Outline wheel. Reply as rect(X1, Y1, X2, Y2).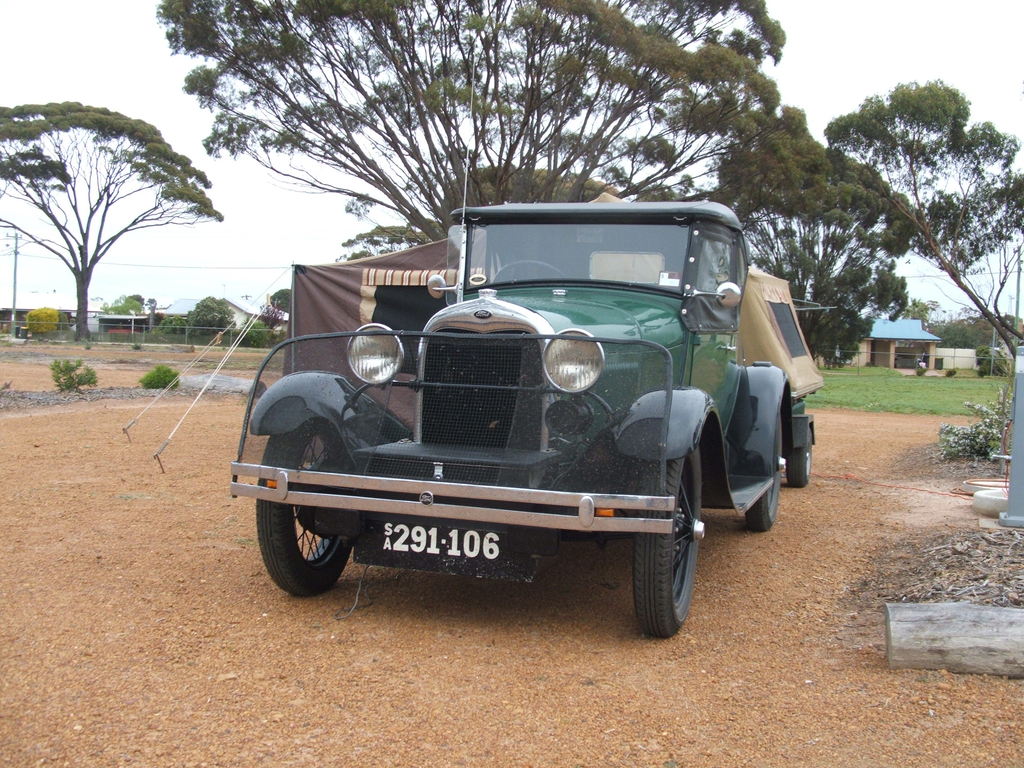
rect(745, 413, 788, 536).
